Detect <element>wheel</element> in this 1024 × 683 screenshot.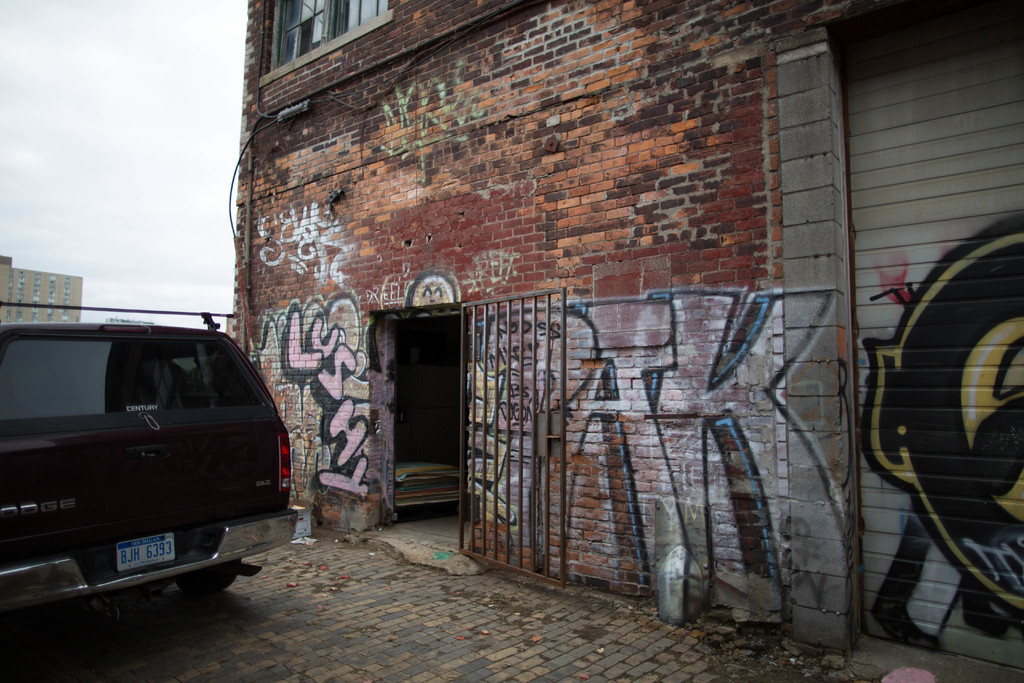
Detection: x1=169, y1=561, x2=243, y2=604.
